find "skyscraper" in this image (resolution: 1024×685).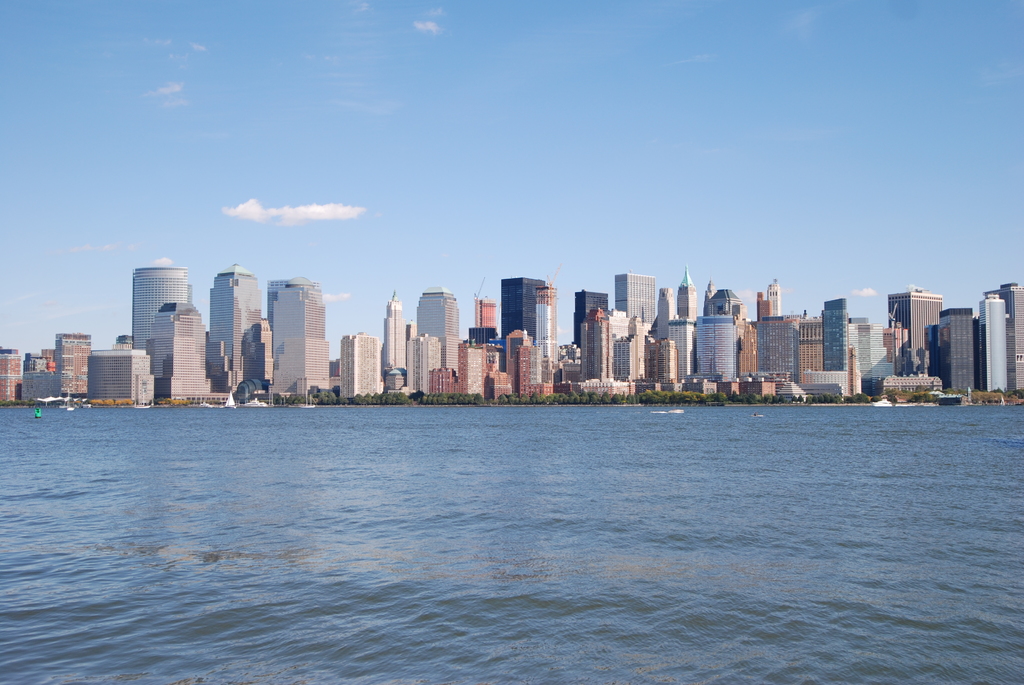
pyautogui.locateOnScreen(269, 281, 355, 408).
